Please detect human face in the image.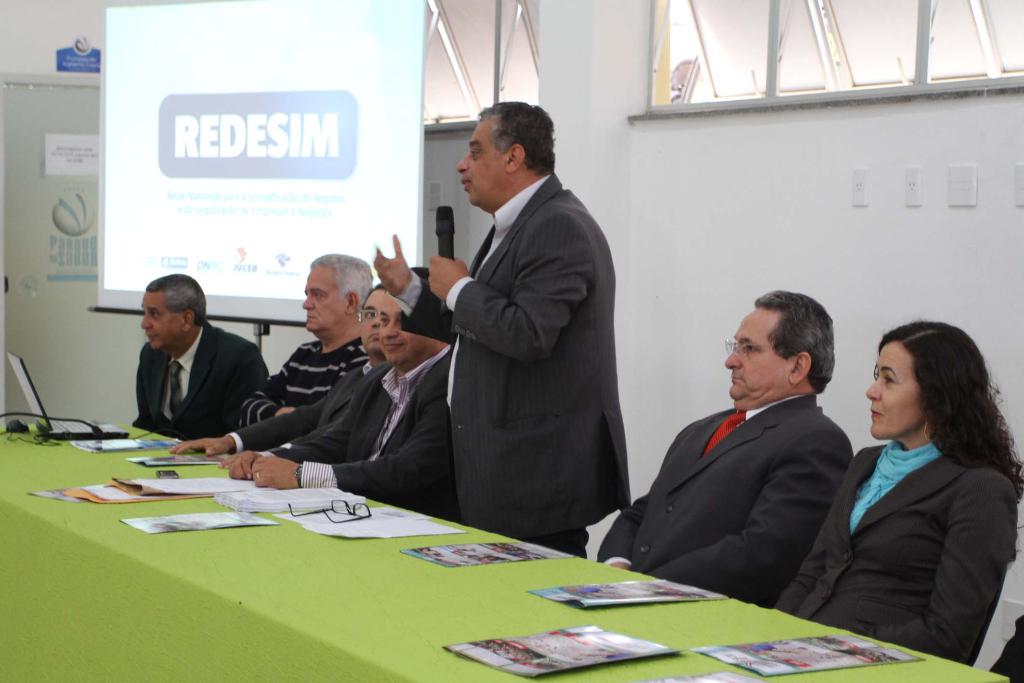
bbox=[723, 309, 789, 400].
